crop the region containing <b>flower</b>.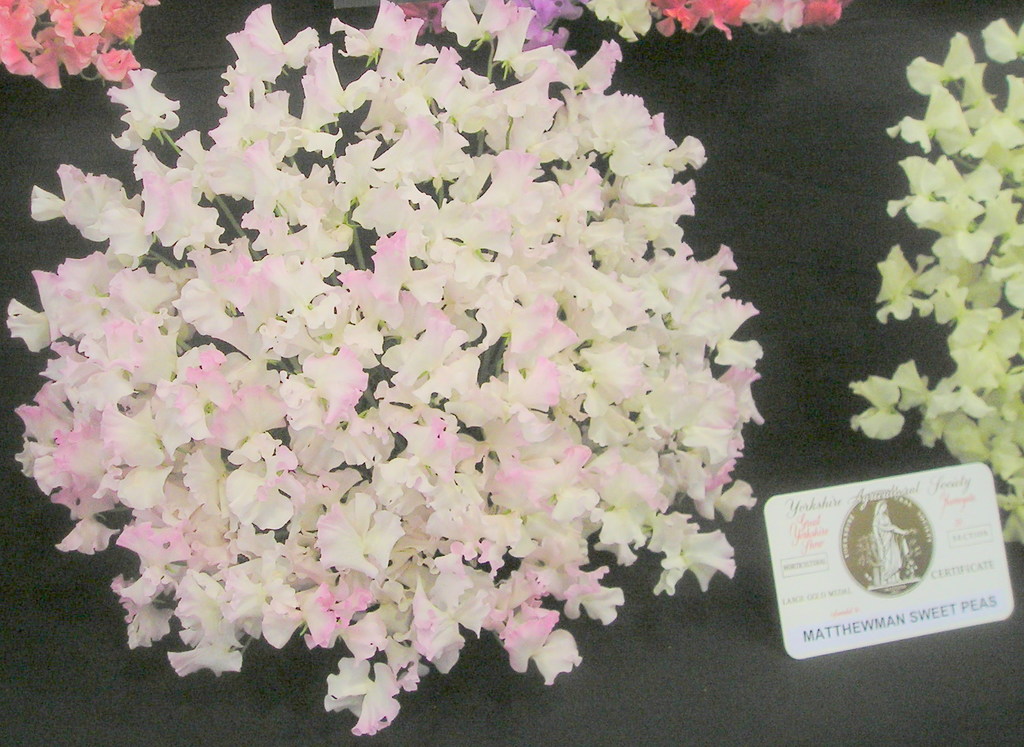
Crop region: 425, 0, 849, 37.
